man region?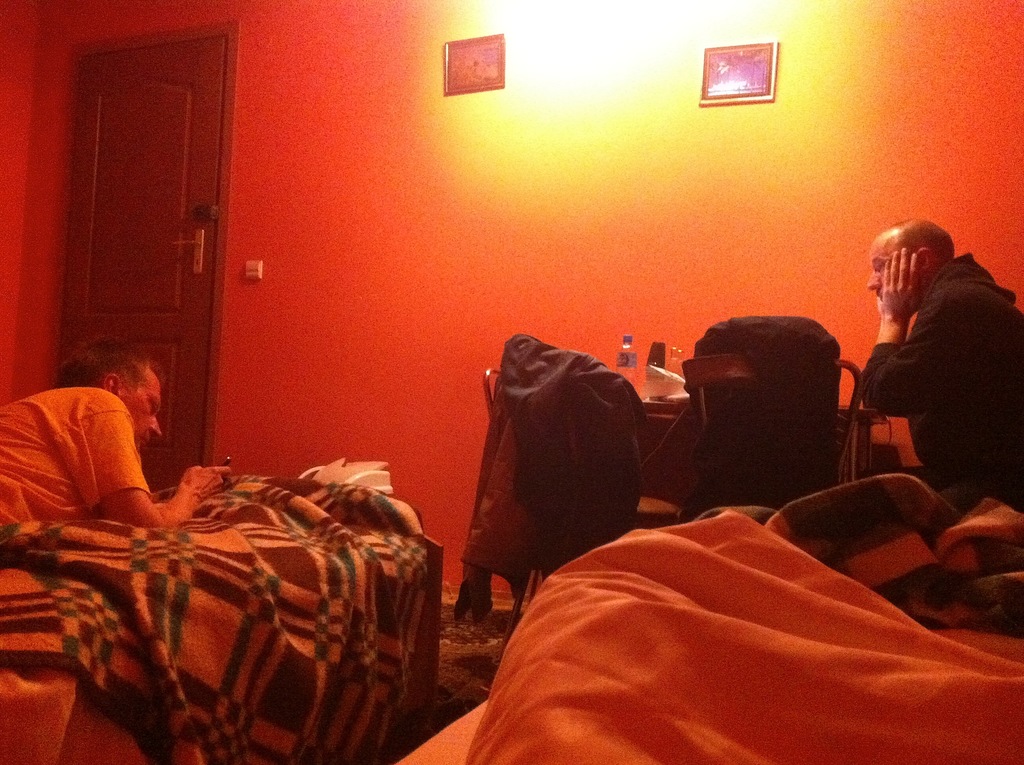
bbox=[836, 216, 1013, 513]
